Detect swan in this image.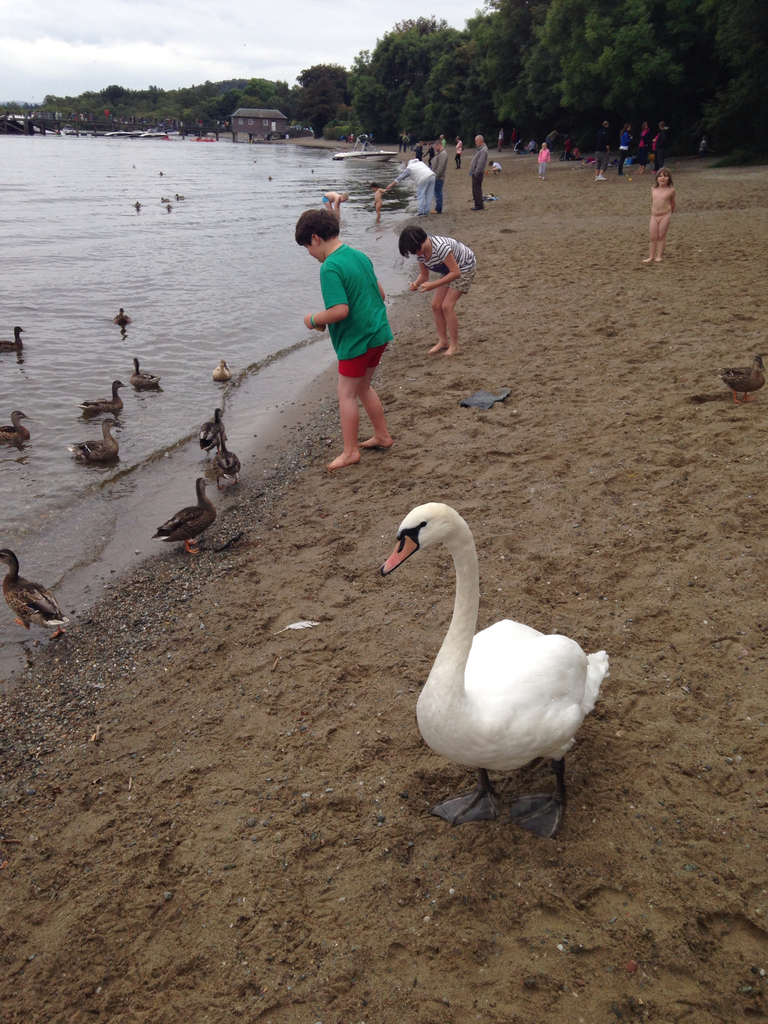
Detection: [left=0, top=326, right=24, bottom=354].
